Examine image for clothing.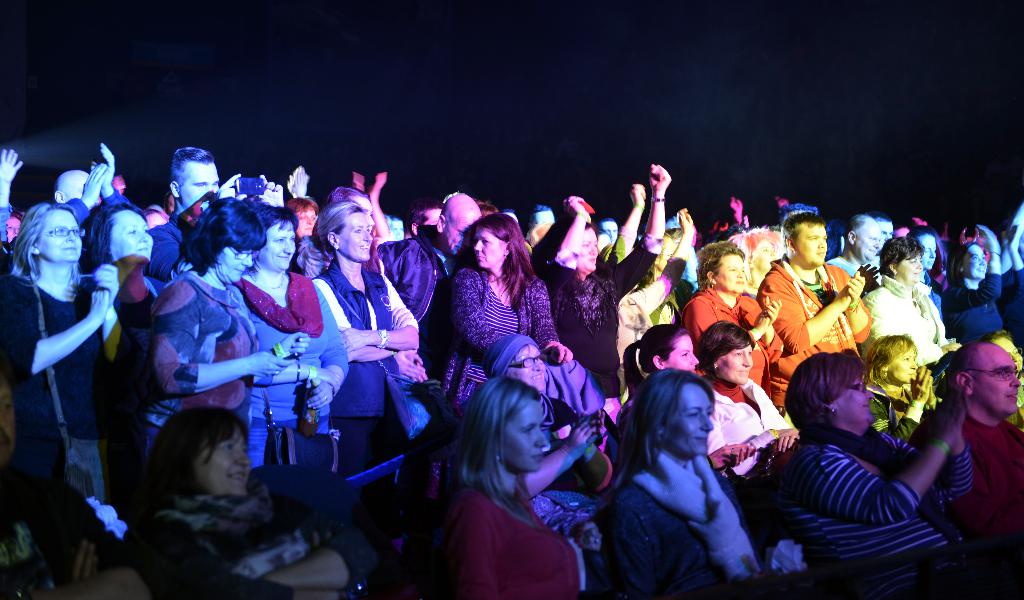
Examination result: <region>535, 252, 666, 394</region>.
